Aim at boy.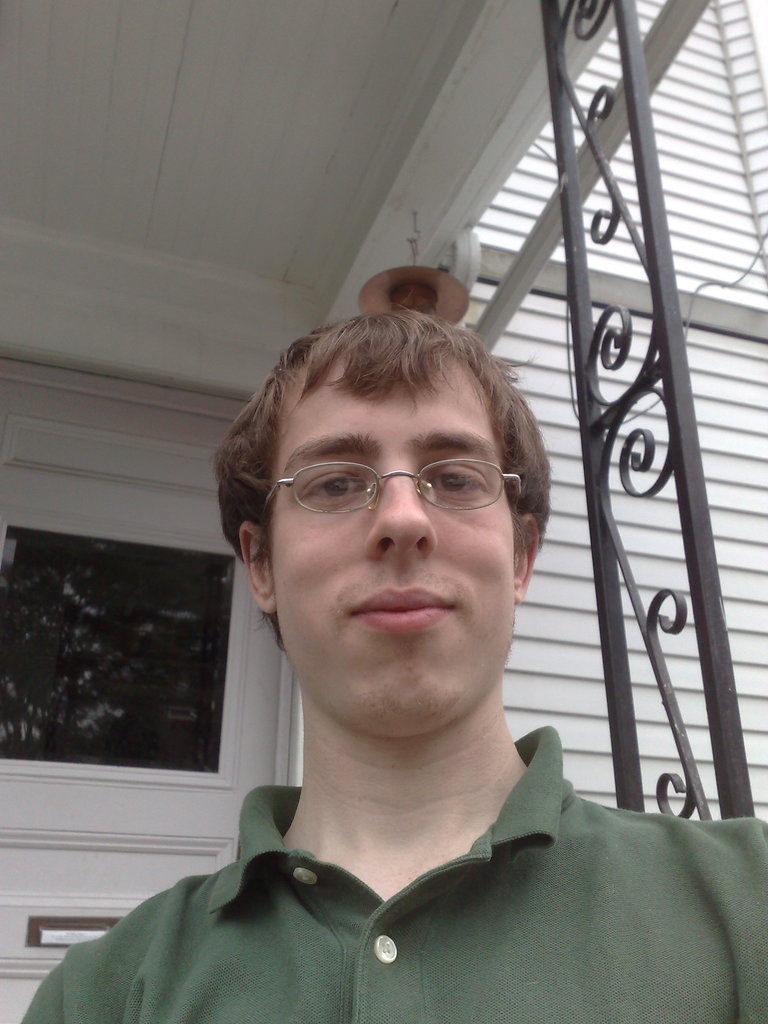
Aimed at {"x1": 23, "y1": 310, "x2": 767, "y2": 1023}.
